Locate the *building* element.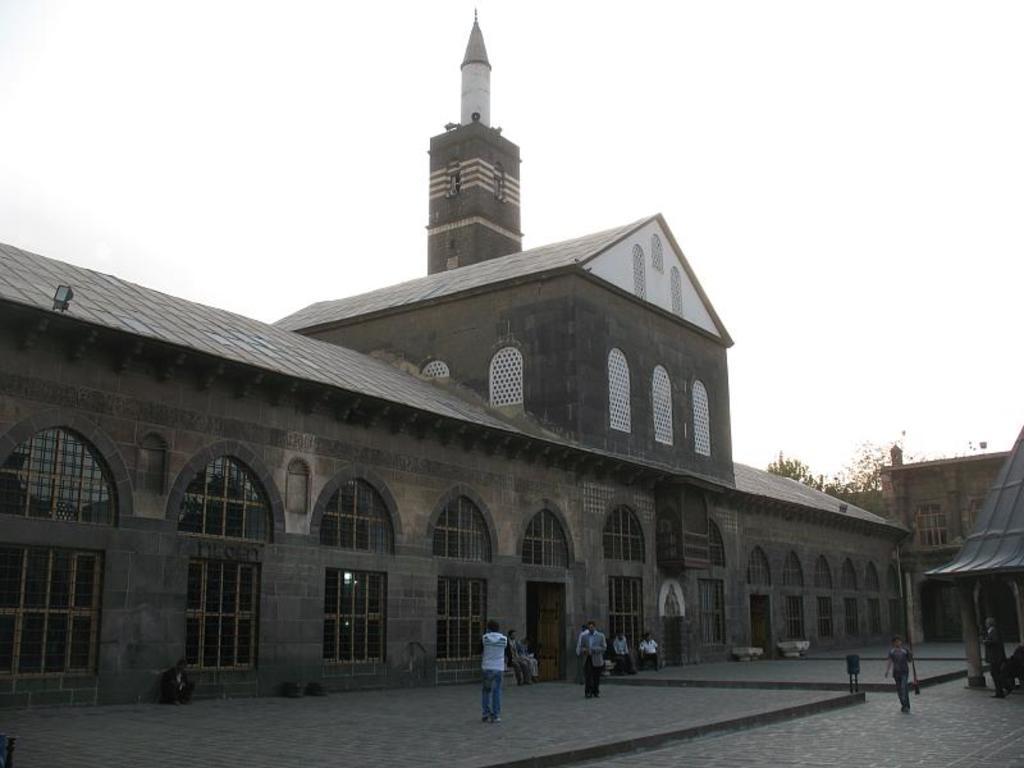
Element bbox: [891, 448, 1002, 643].
